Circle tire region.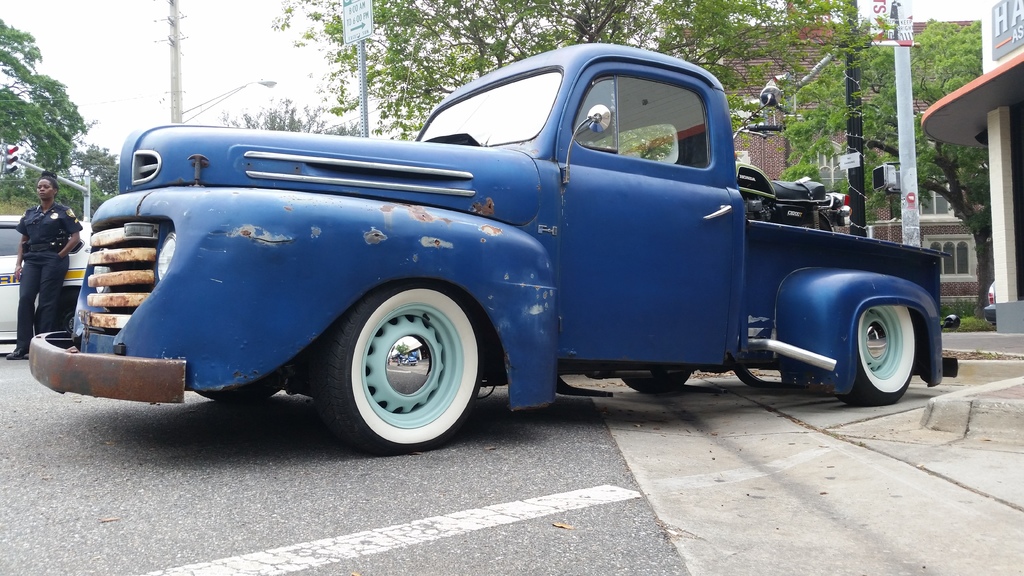
Region: box(621, 371, 691, 393).
